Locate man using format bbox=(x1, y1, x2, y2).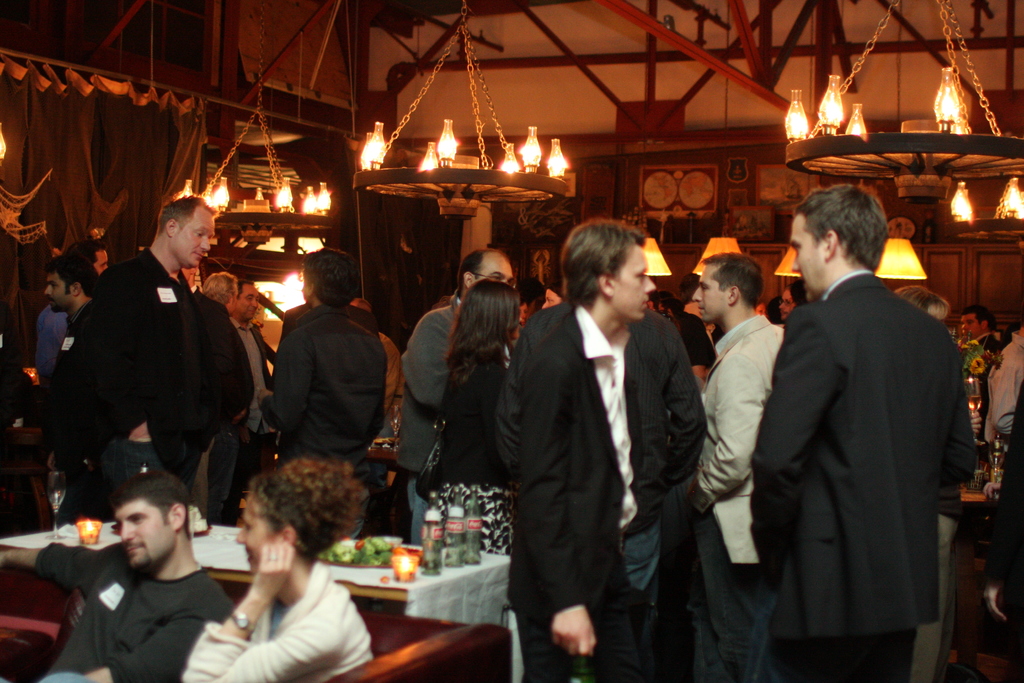
bbox=(508, 218, 658, 682).
